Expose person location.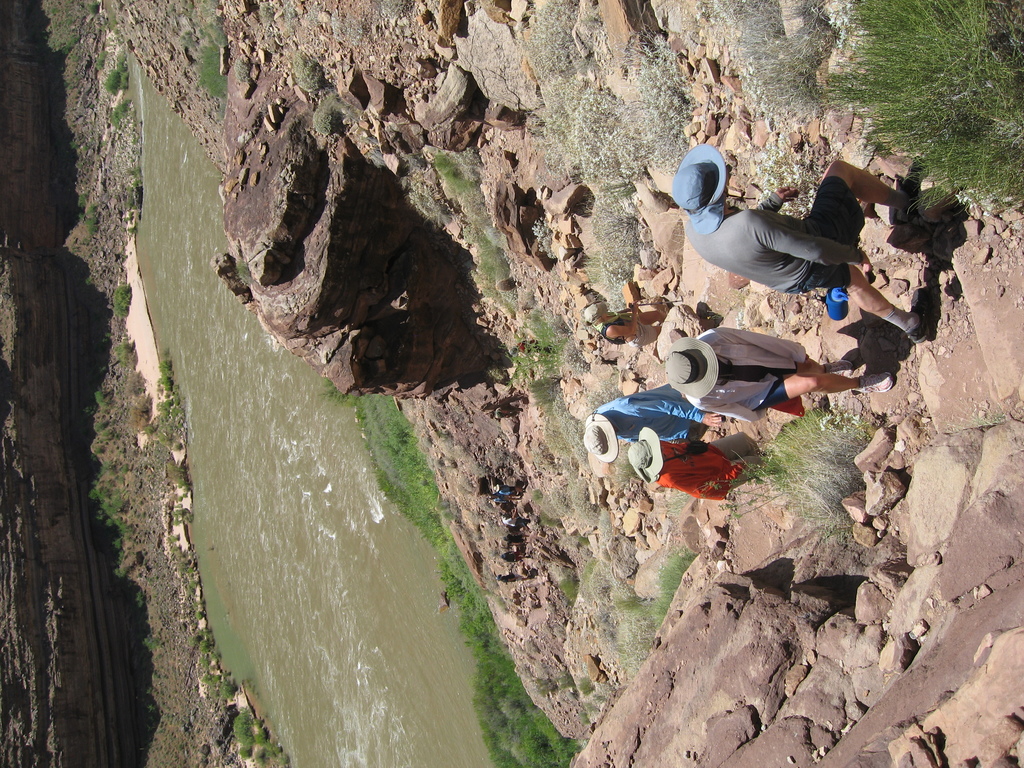
Exposed at box(659, 314, 907, 425).
